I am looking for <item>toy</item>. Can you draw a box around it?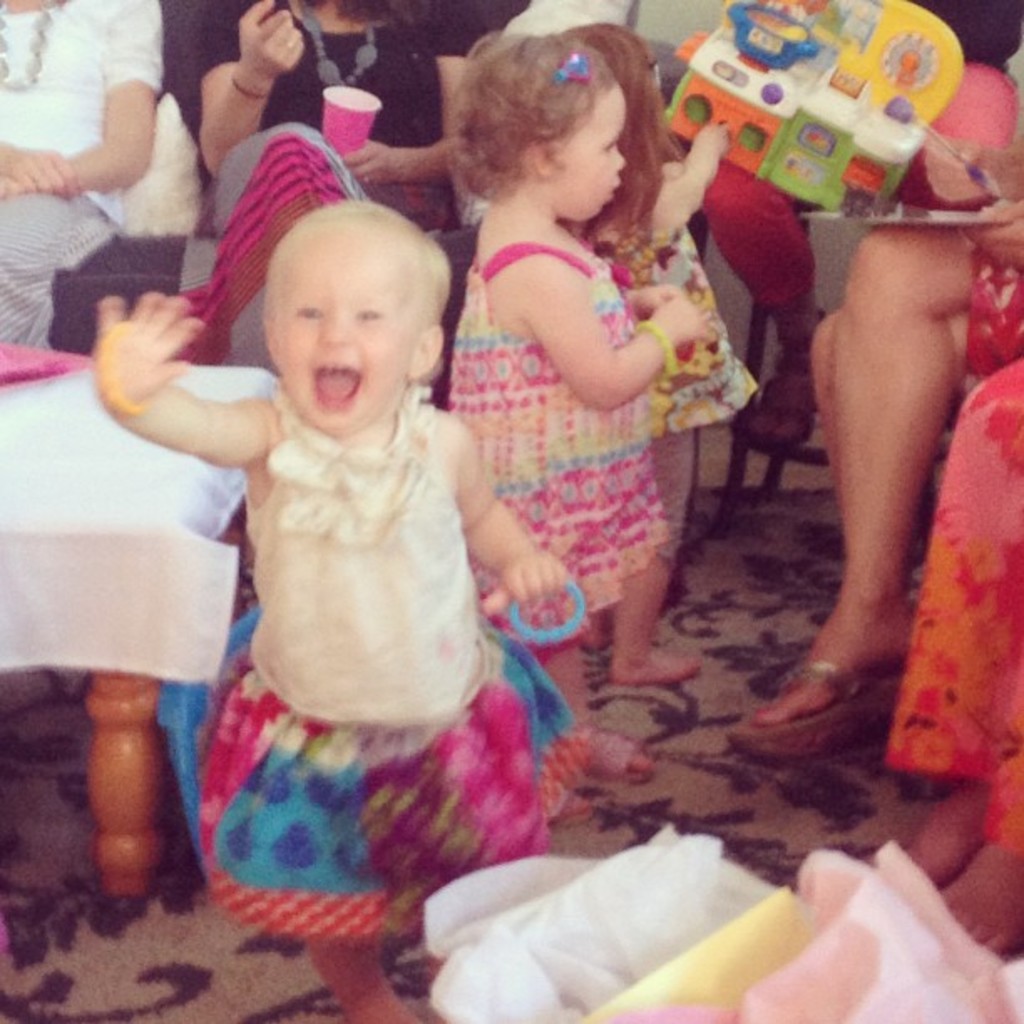
Sure, the bounding box is (left=967, top=246, right=1022, bottom=381).
